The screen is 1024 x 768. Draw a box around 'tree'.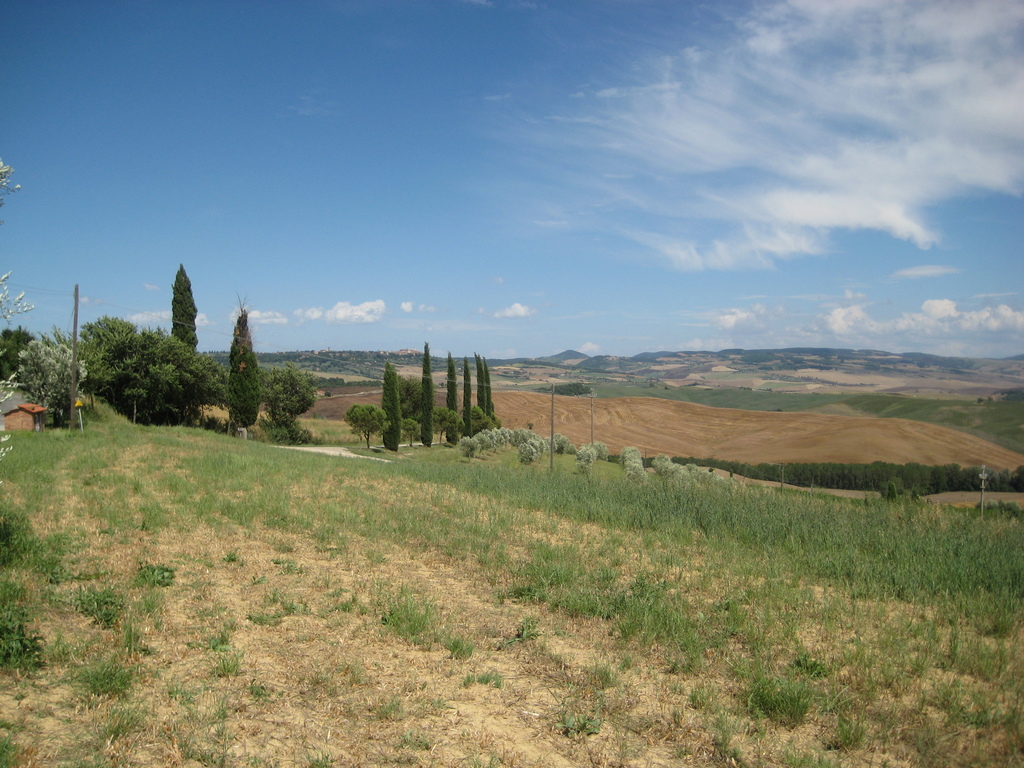
[x1=0, y1=319, x2=70, y2=383].
